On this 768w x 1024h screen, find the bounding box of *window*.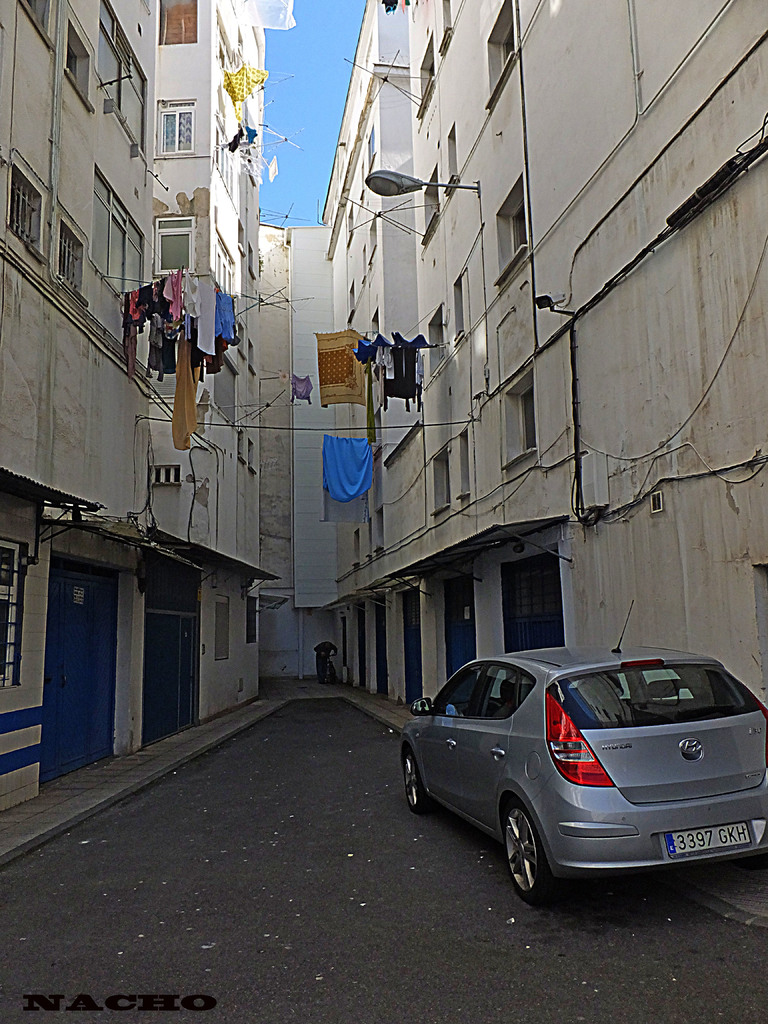
Bounding box: region(157, 100, 196, 149).
